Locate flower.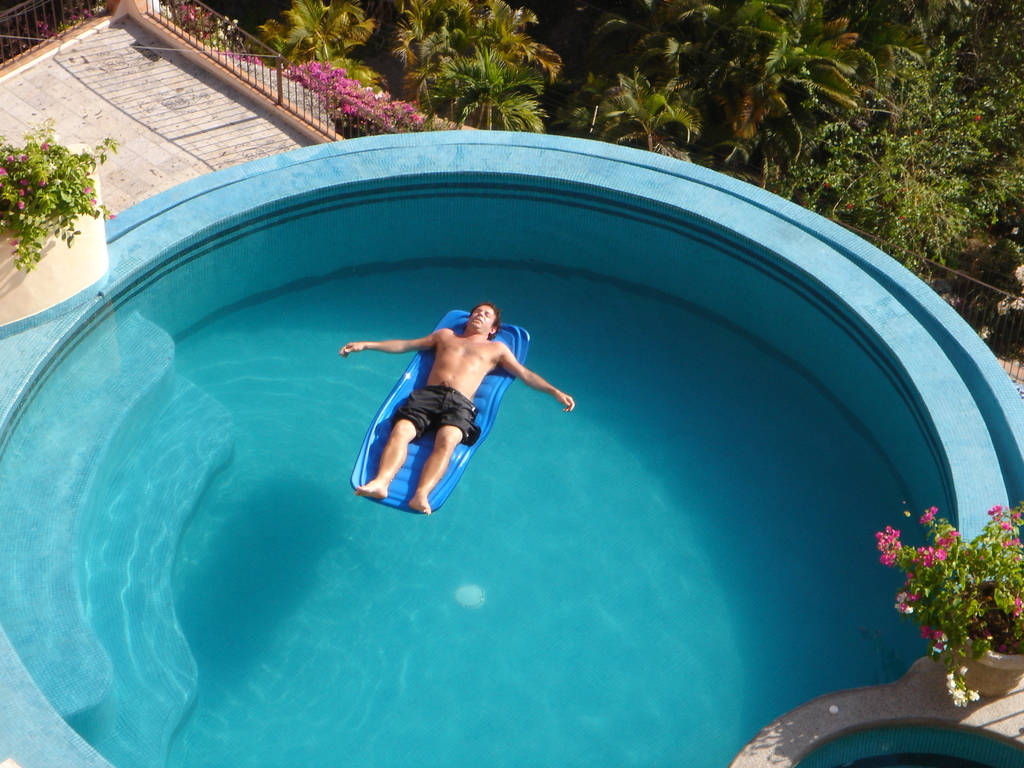
Bounding box: <box>19,152,30,162</box>.
